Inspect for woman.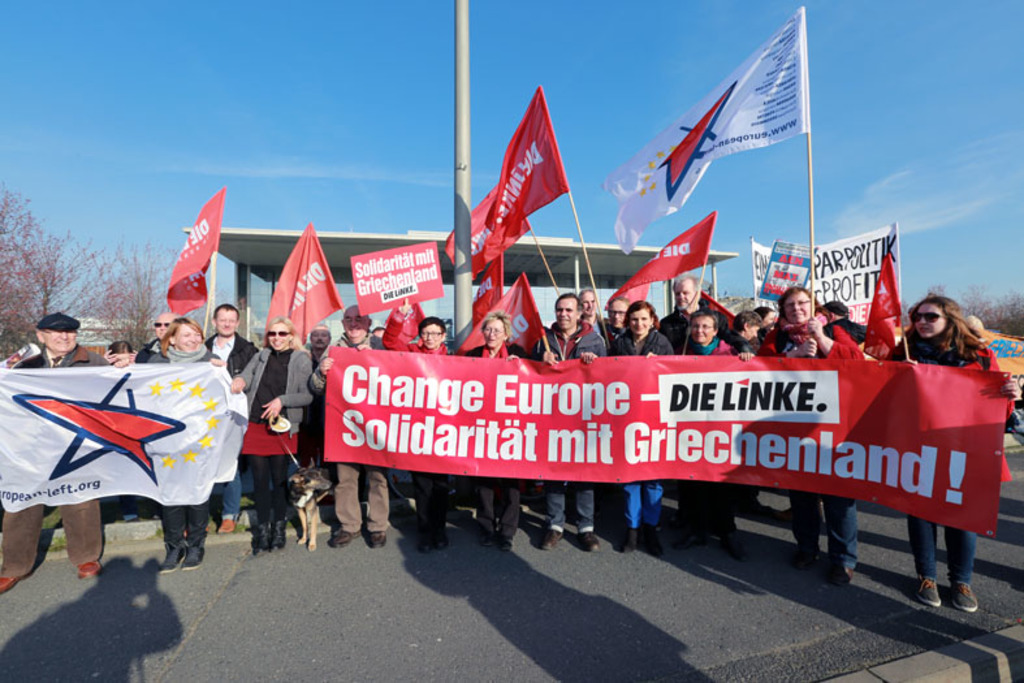
Inspection: BBox(674, 308, 748, 556).
